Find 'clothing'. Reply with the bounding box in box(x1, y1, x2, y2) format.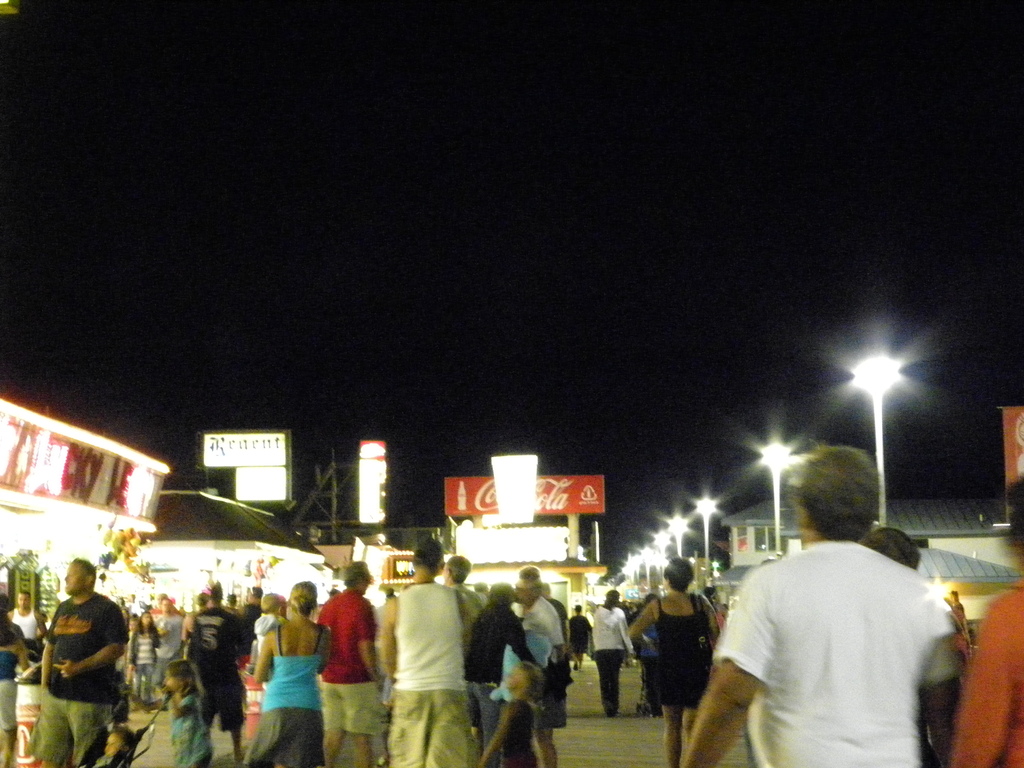
box(952, 574, 1023, 767).
